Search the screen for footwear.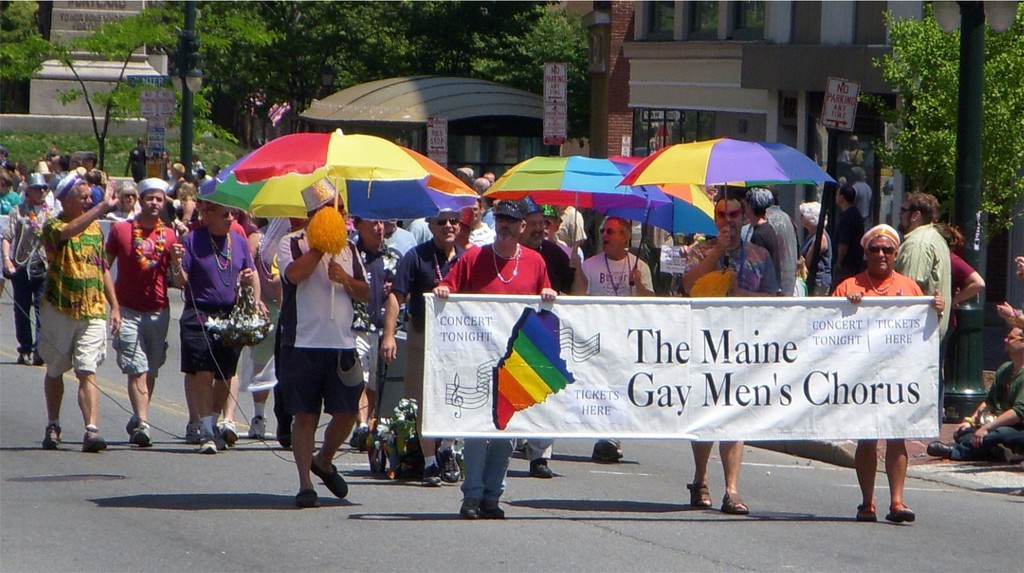
Found at box(422, 460, 437, 488).
